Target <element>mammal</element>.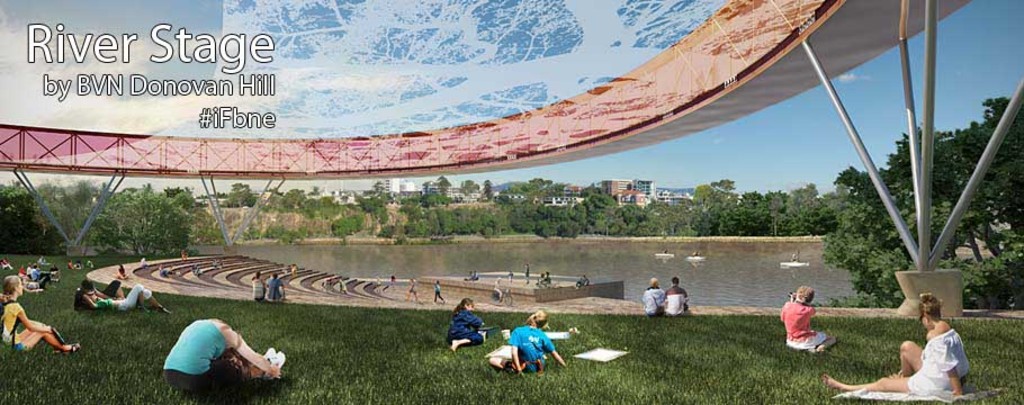
Target region: [641,279,664,315].
